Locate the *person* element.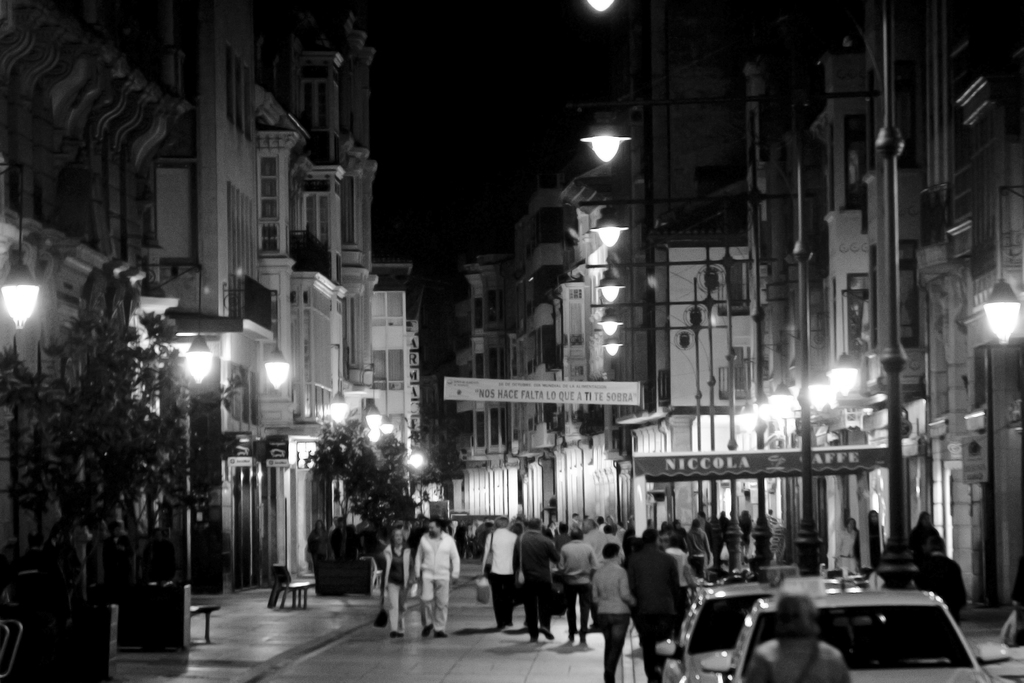
Element bbox: left=413, top=516, right=465, bottom=636.
